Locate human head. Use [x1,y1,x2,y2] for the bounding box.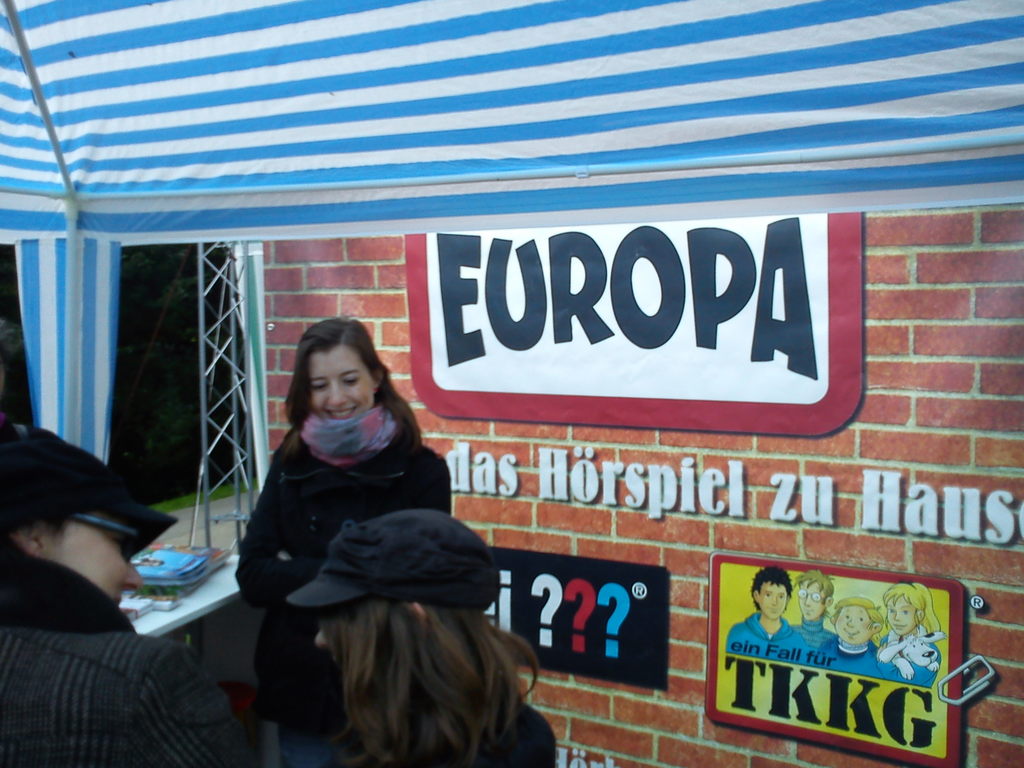
[314,504,499,683].
